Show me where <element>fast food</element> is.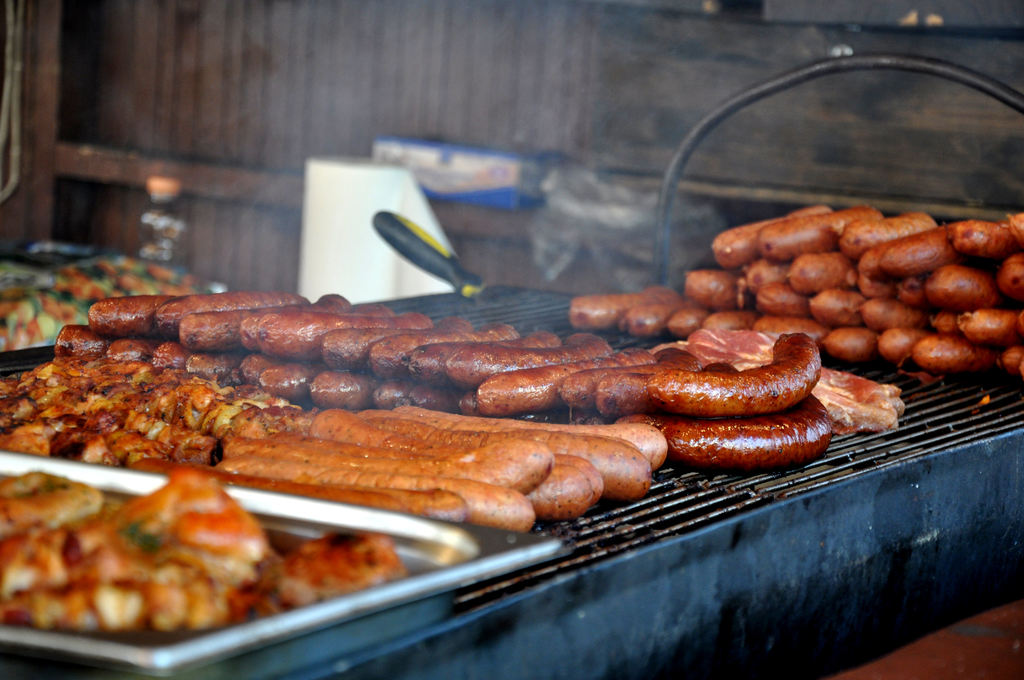
<element>fast food</element> is at 943, 220, 1016, 254.
